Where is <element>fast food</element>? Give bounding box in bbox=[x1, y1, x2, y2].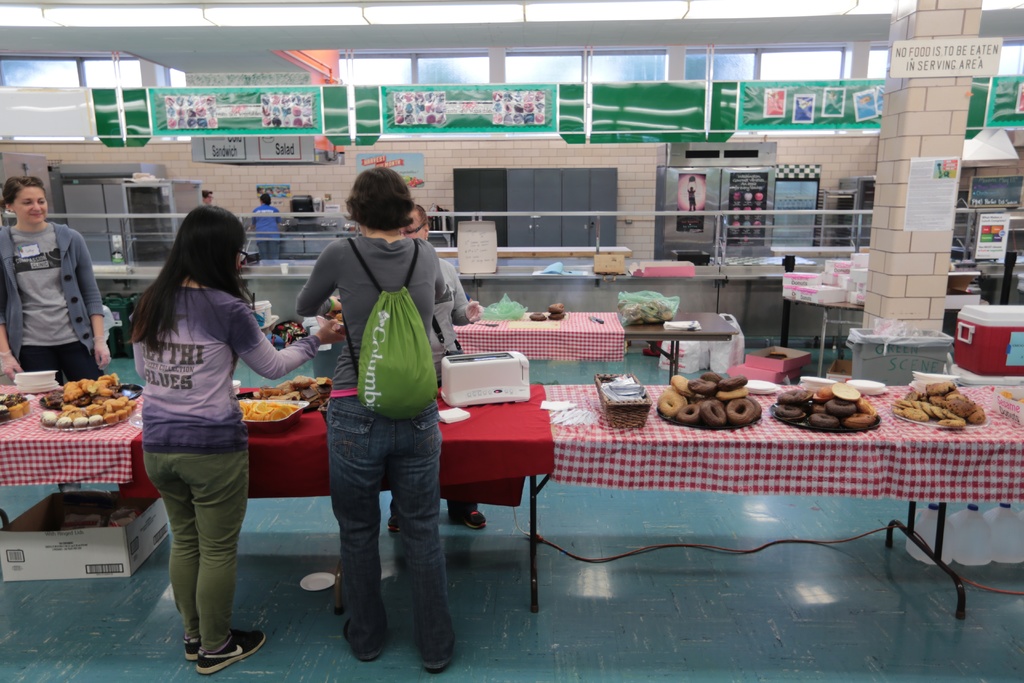
bbox=[657, 390, 685, 416].
